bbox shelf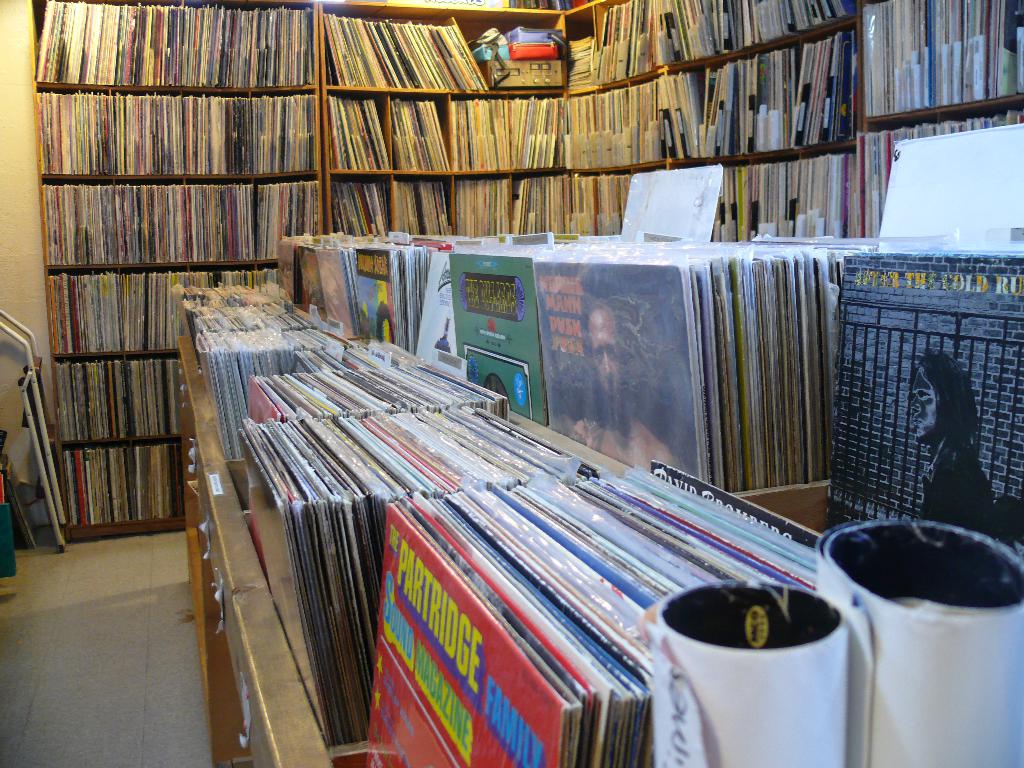
l=40, t=0, r=311, b=89
